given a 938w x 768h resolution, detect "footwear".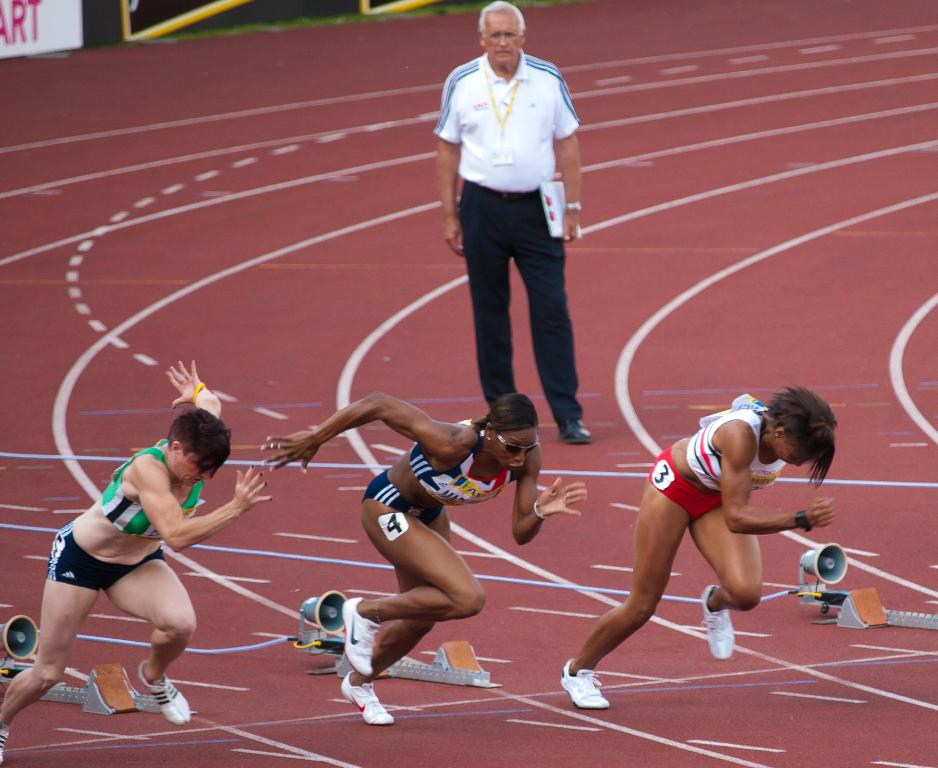
135:662:188:728.
